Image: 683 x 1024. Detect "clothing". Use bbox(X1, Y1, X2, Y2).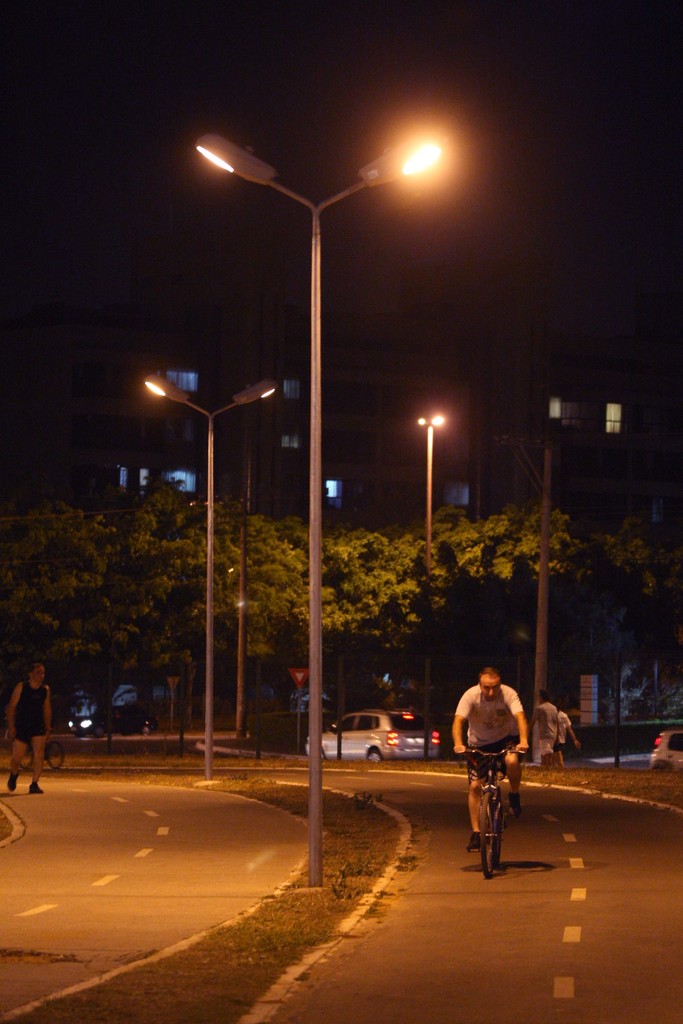
bbox(469, 675, 539, 831).
